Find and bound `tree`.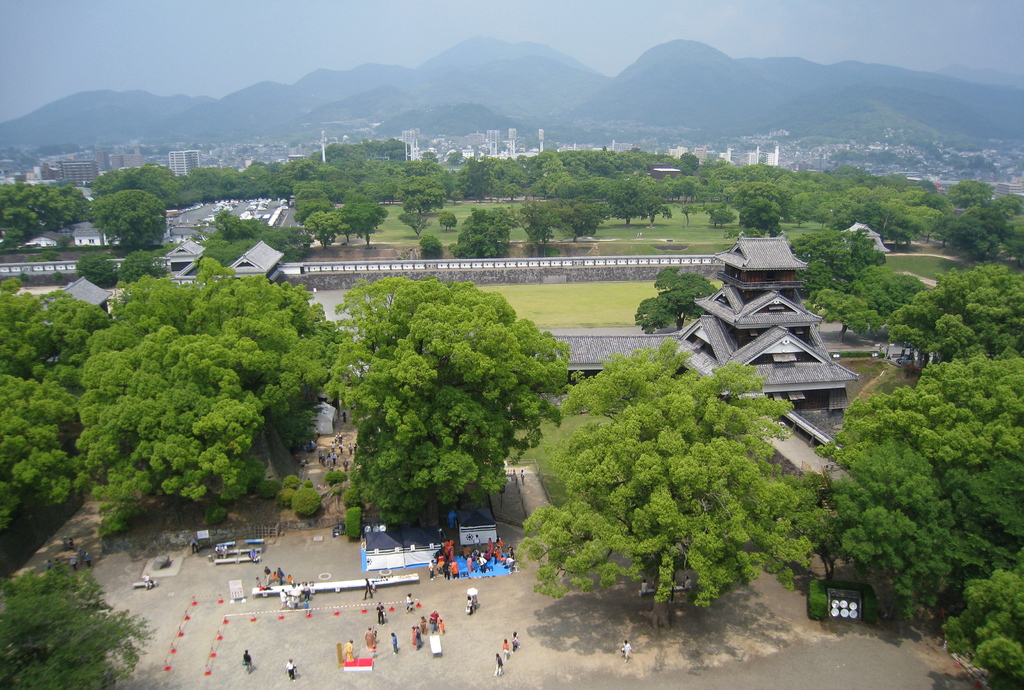
Bound: x1=869, y1=206, x2=927, y2=241.
